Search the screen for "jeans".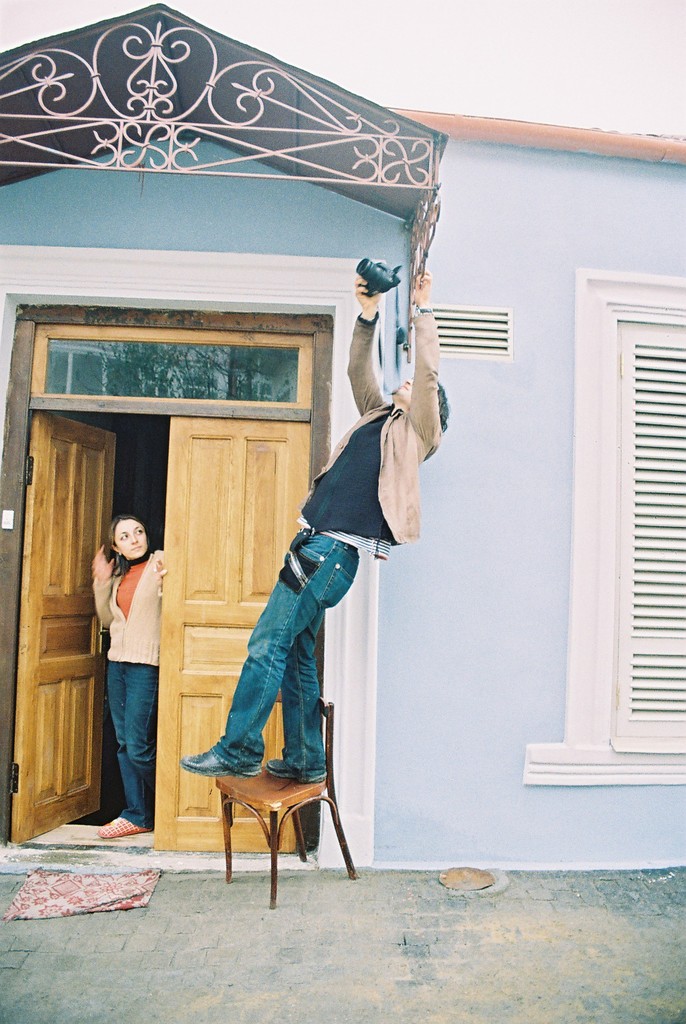
Found at (85,639,163,844).
